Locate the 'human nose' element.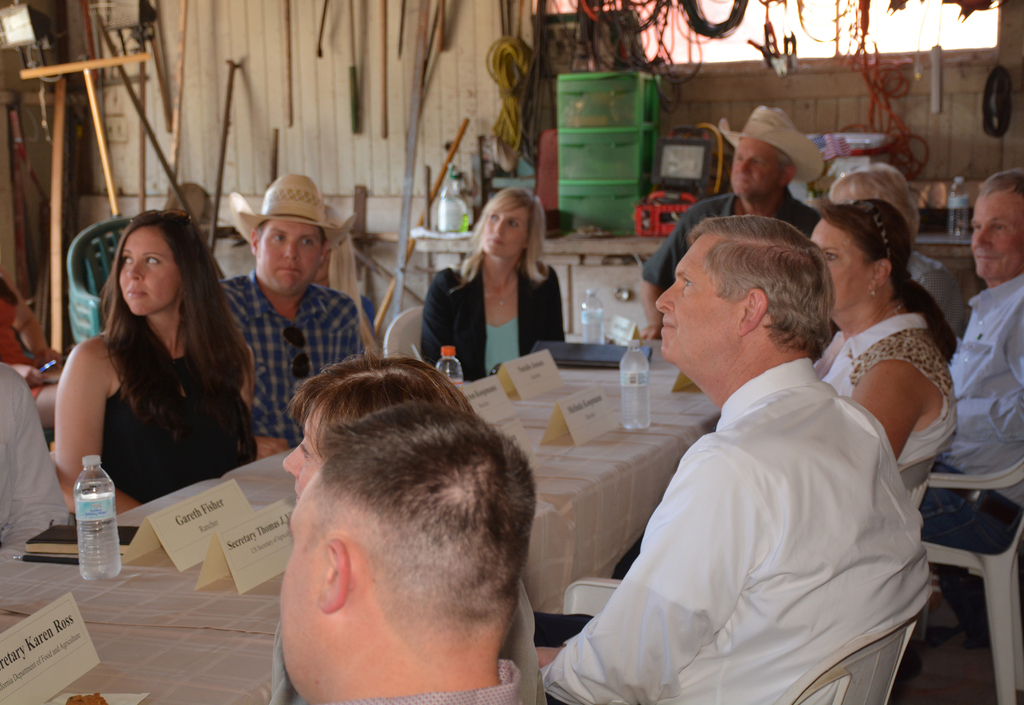
Element bbox: BBox(733, 158, 751, 179).
